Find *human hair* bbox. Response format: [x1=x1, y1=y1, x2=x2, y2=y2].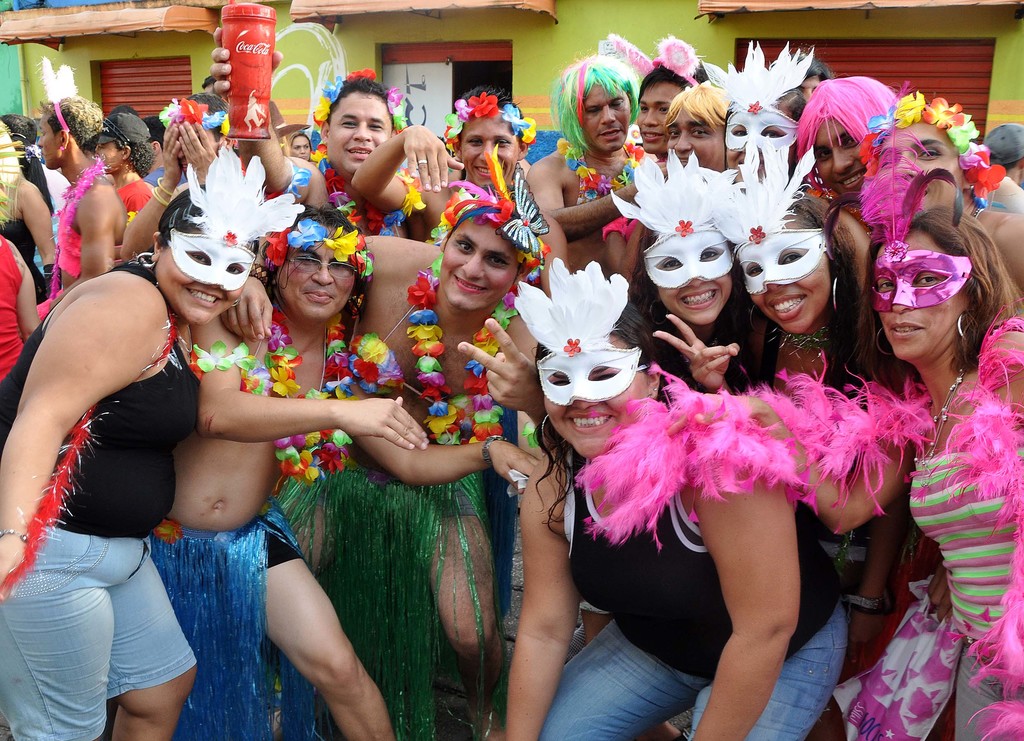
[x1=114, y1=139, x2=157, y2=181].
